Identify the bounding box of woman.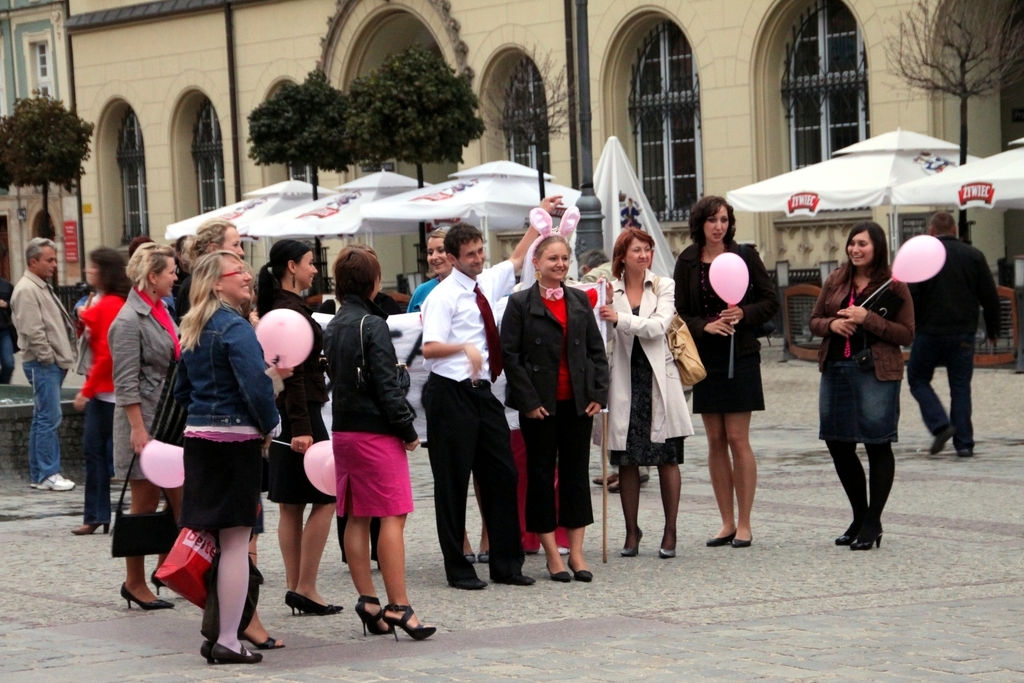
{"left": 594, "top": 224, "right": 691, "bottom": 568}.
